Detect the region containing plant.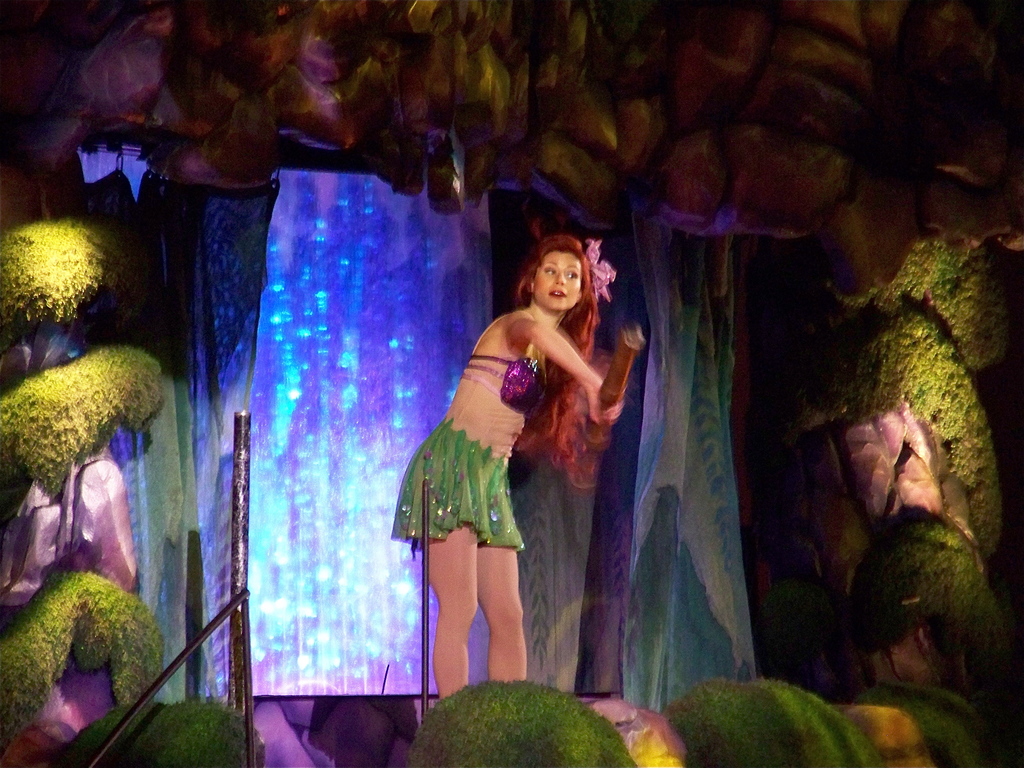
rect(8, 314, 222, 579).
